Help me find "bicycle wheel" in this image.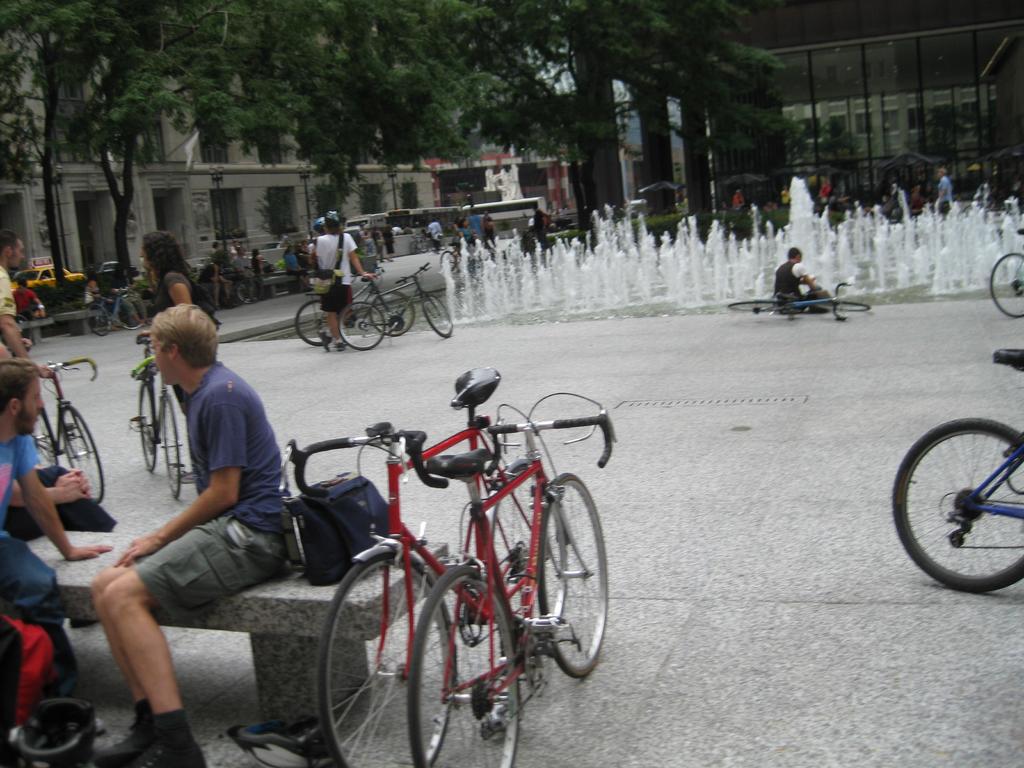
Found it: l=420, t=294, r=454, b=336.
